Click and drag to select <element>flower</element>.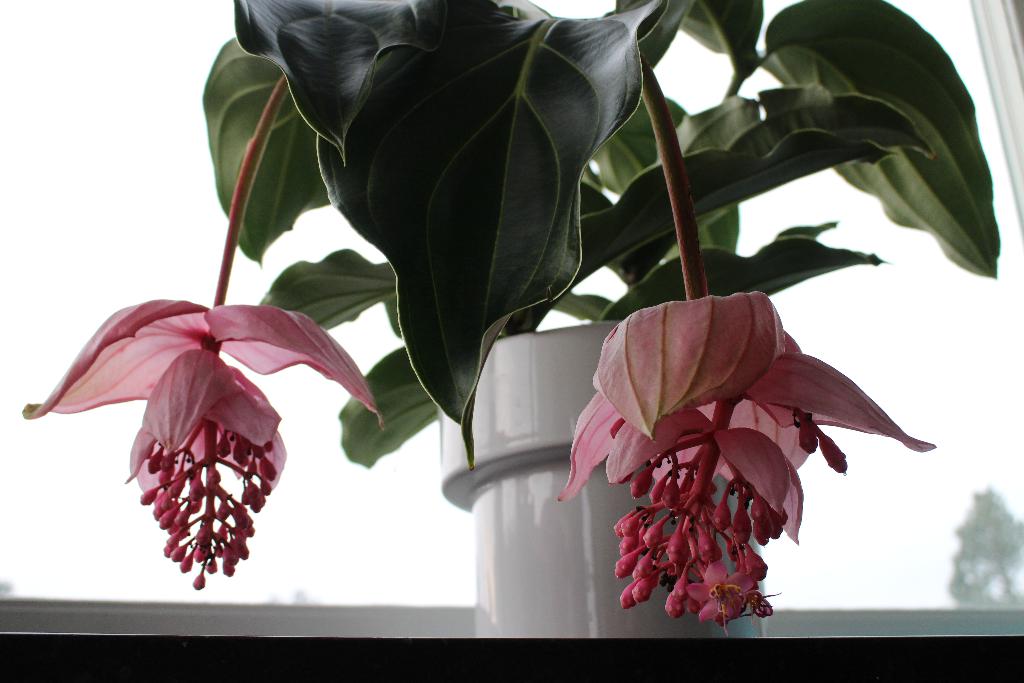
Selection: {"x1": 20, "y1": 297, "x2": 388, "y2": 588}.
